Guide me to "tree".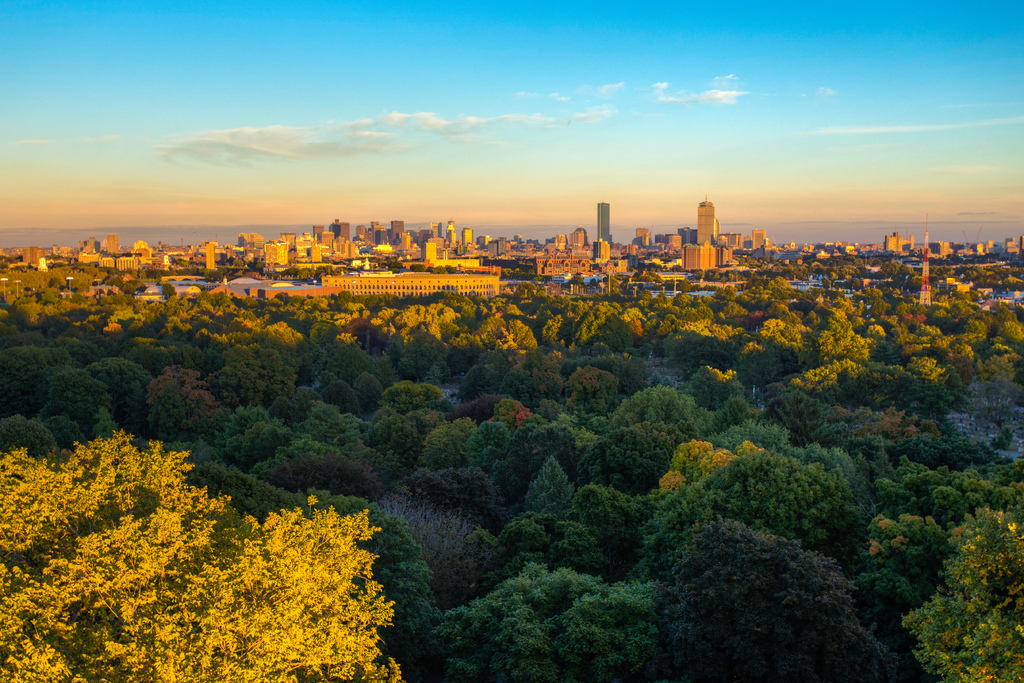
Guidance: bbox(755, 379, 829, 441).
